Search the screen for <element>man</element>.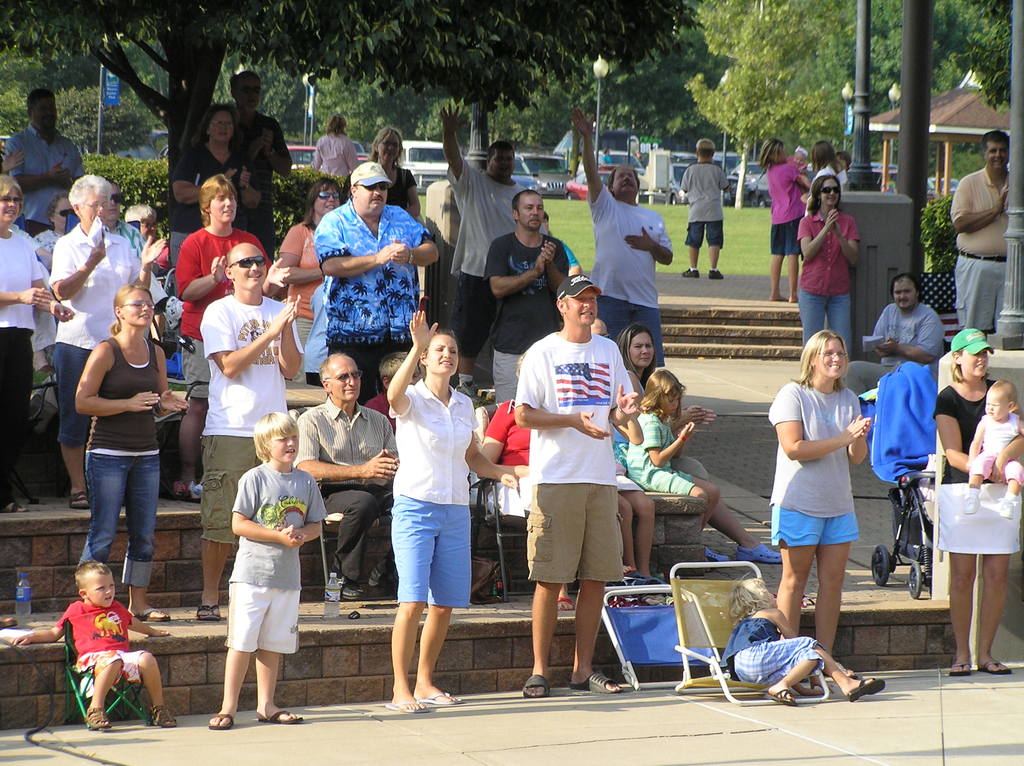
Found at crop(487, 188, 588, 406).
